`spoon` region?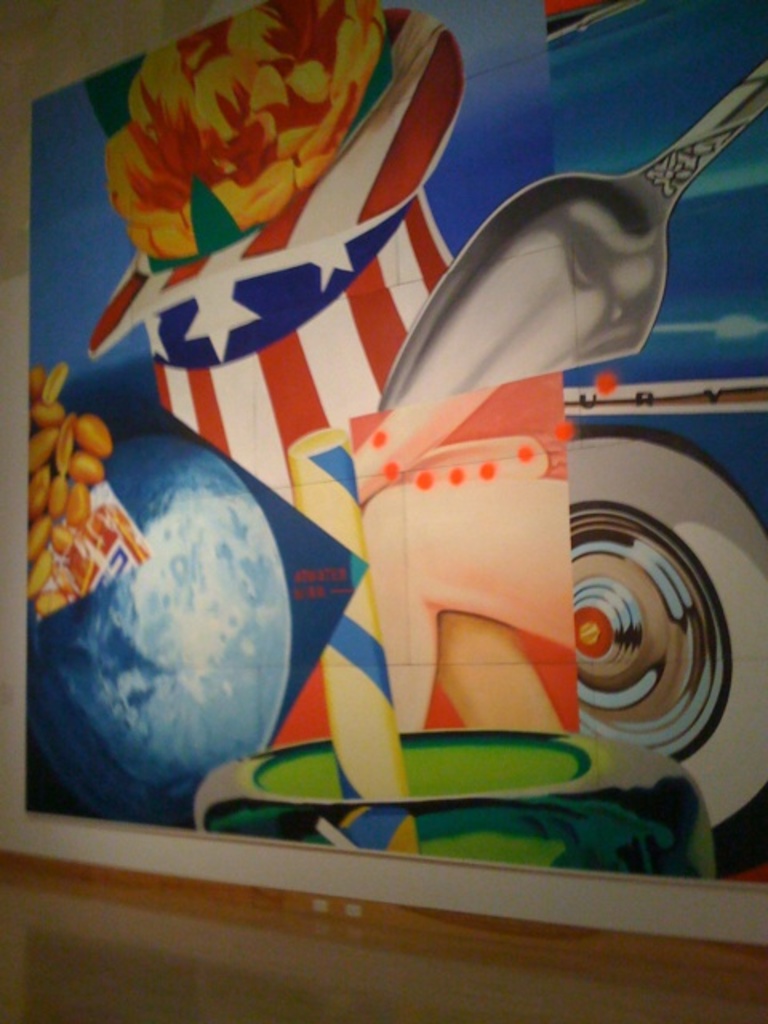
<box>379,58,766,406</box>
